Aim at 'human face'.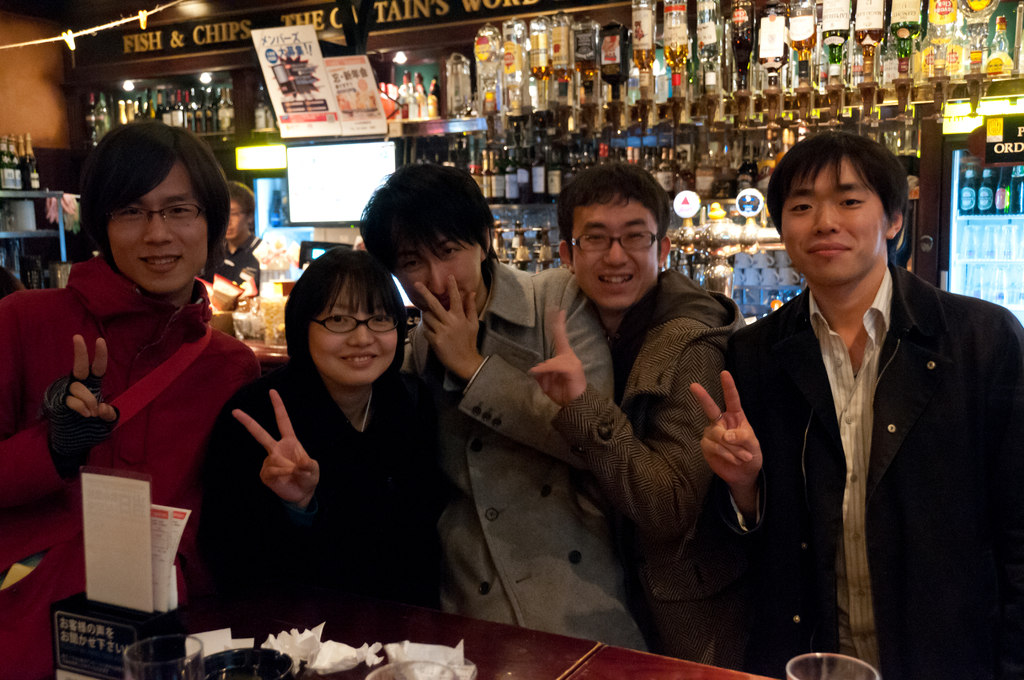
Aimed at <region>572, 184, 660, 308</region>.
